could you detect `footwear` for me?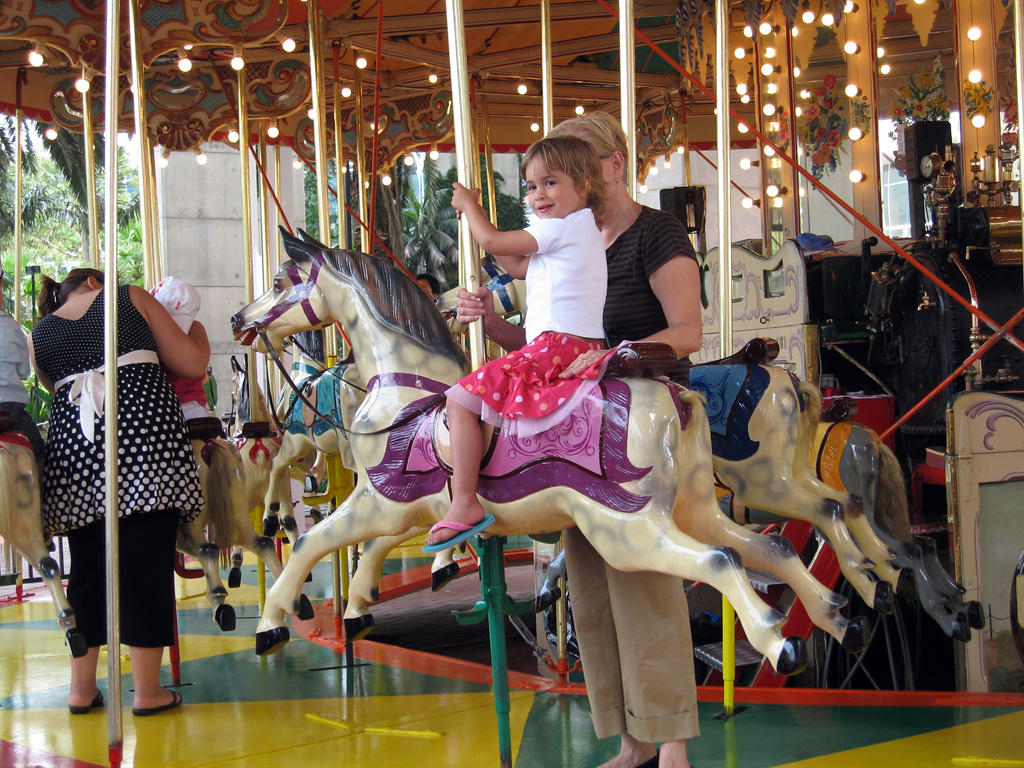
Detection result: (128,692,180,719).
